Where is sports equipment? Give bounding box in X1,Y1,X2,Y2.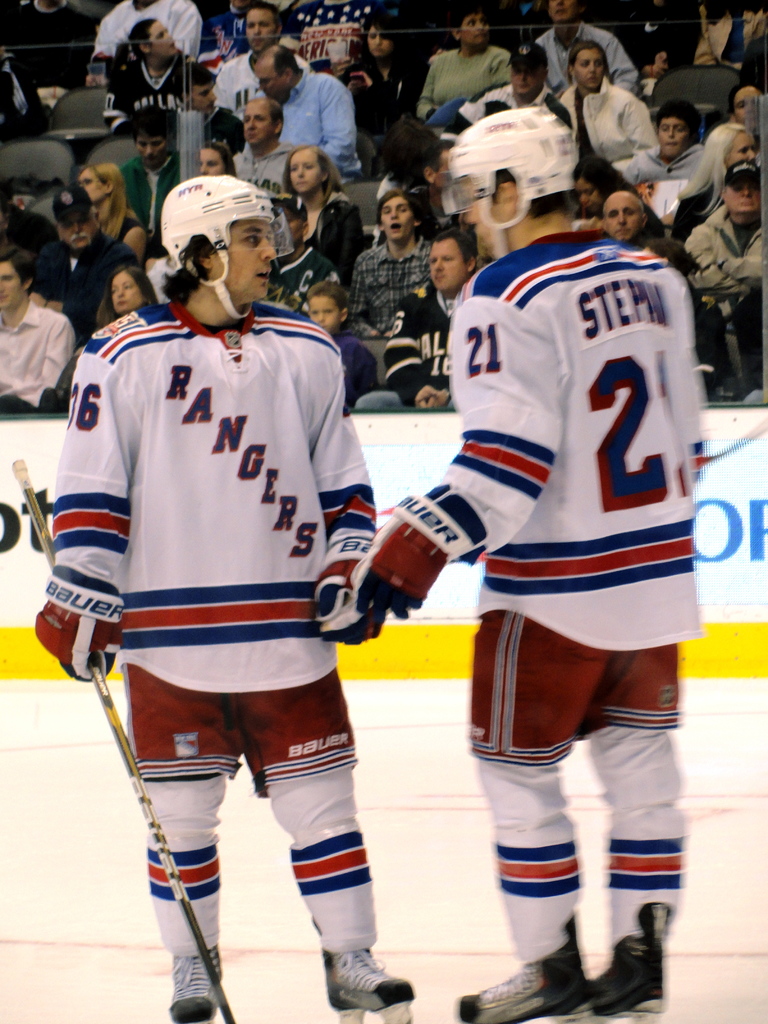
10,463,244,1023.
